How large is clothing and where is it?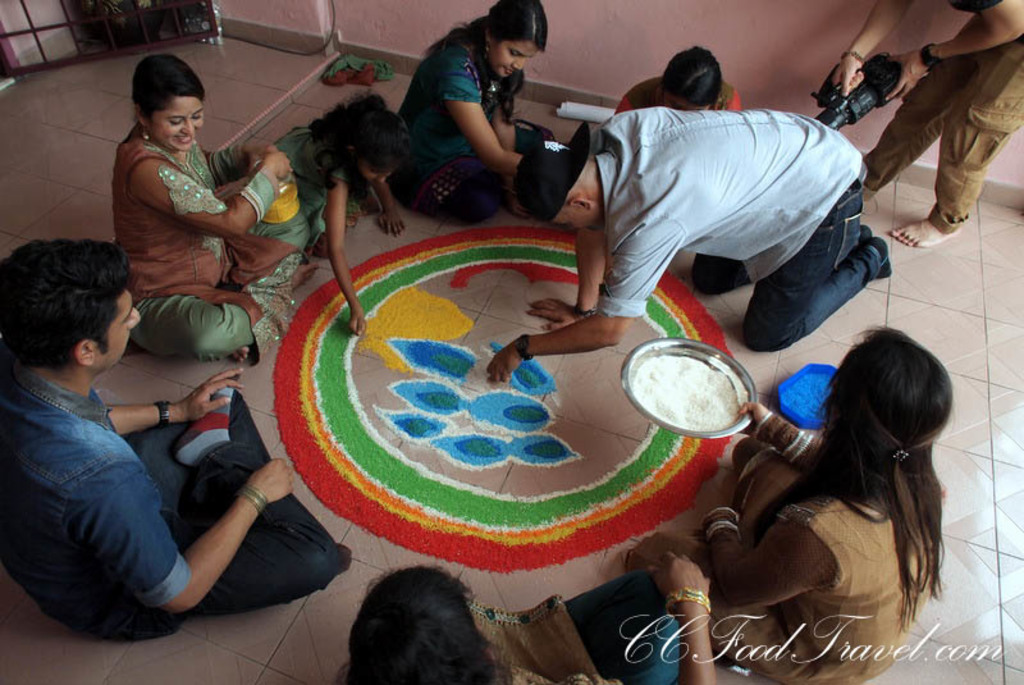
Bounding box: x1=511 y1=600 x2=648 y2=684.
